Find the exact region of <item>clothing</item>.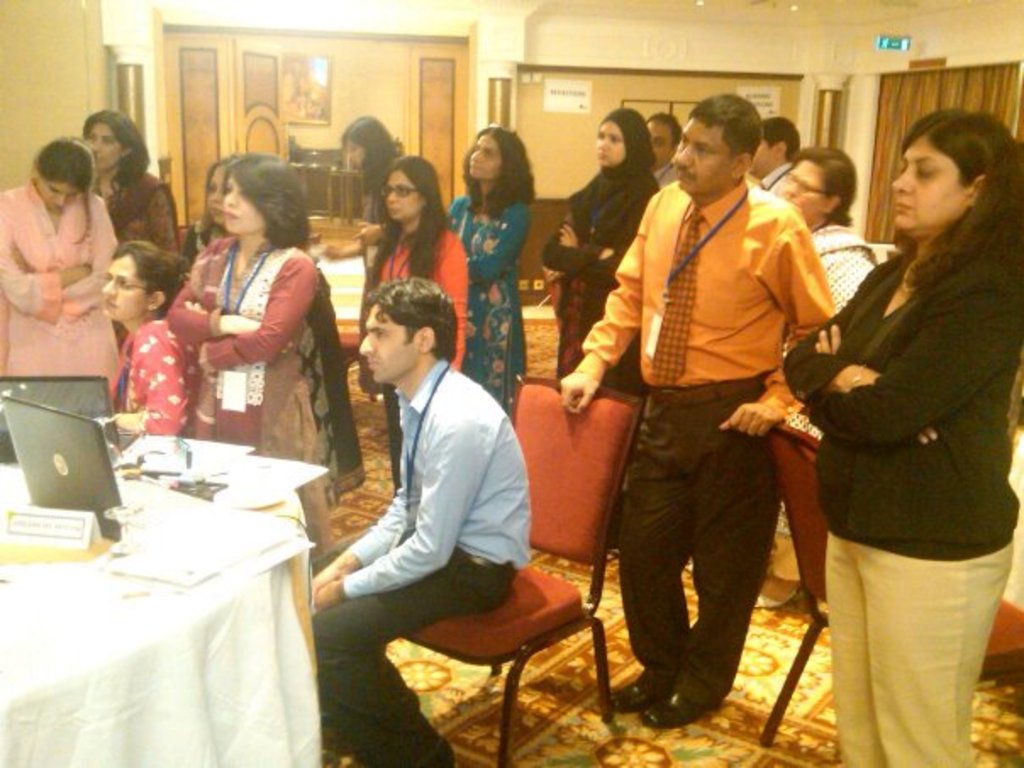
Exact region: [744,161,795,197].
